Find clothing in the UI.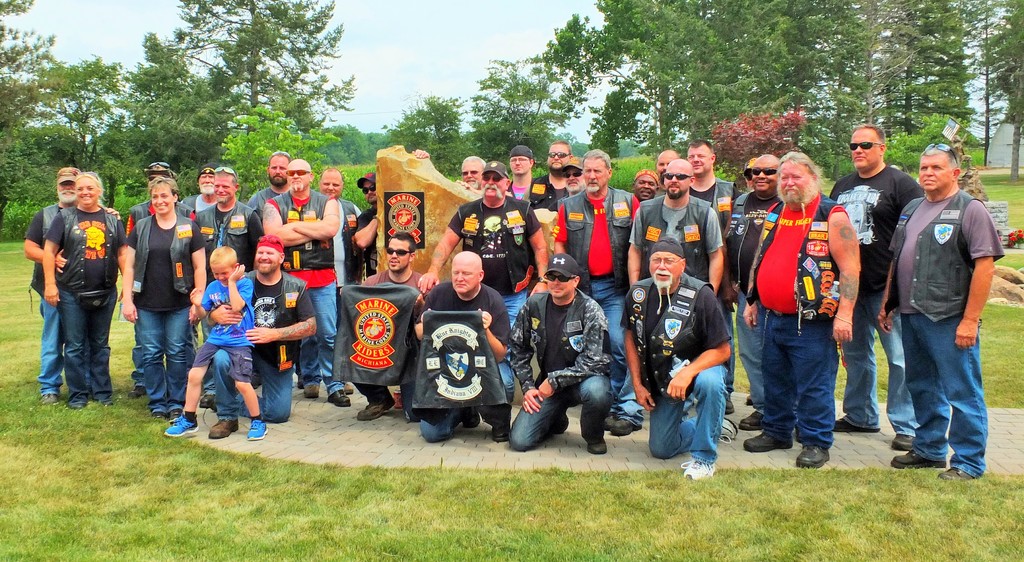
UI element at {"left": 826, "top": 168, "right": 920, "bottom": 438}.
